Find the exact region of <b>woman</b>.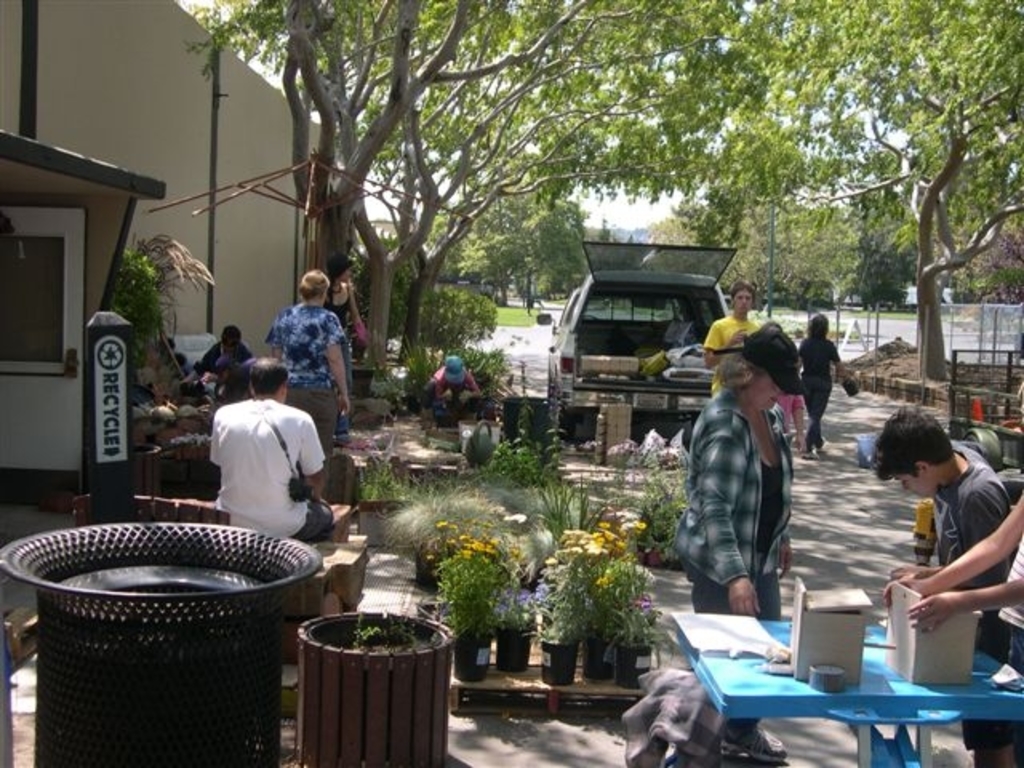
Exact region: [795,306,854,461].
